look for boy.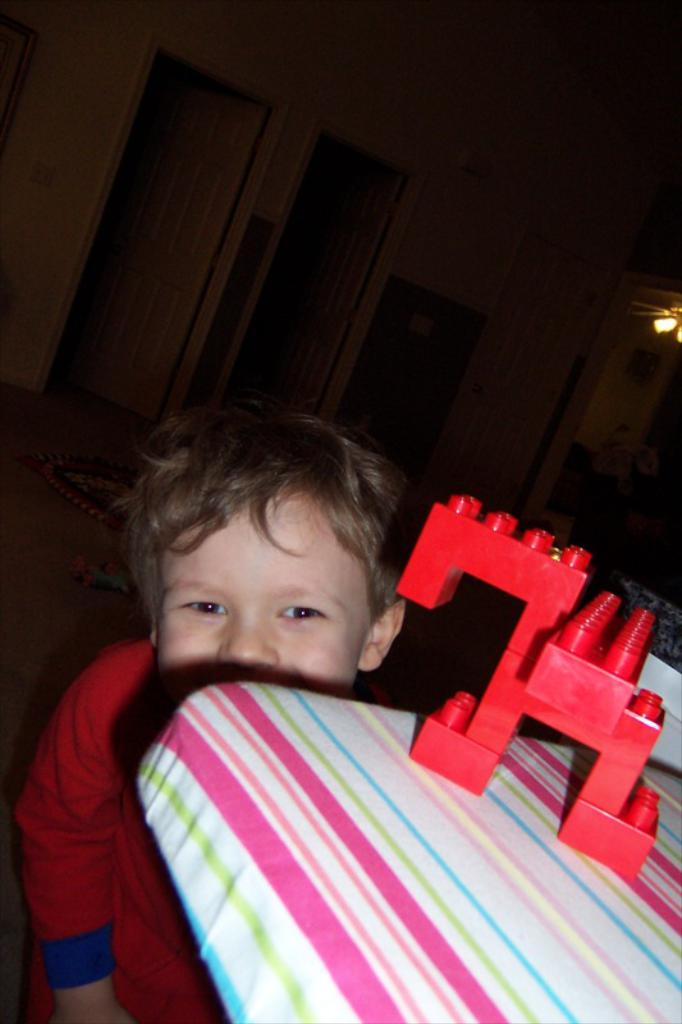
Found: box=[13, 398, 421, 1023].
